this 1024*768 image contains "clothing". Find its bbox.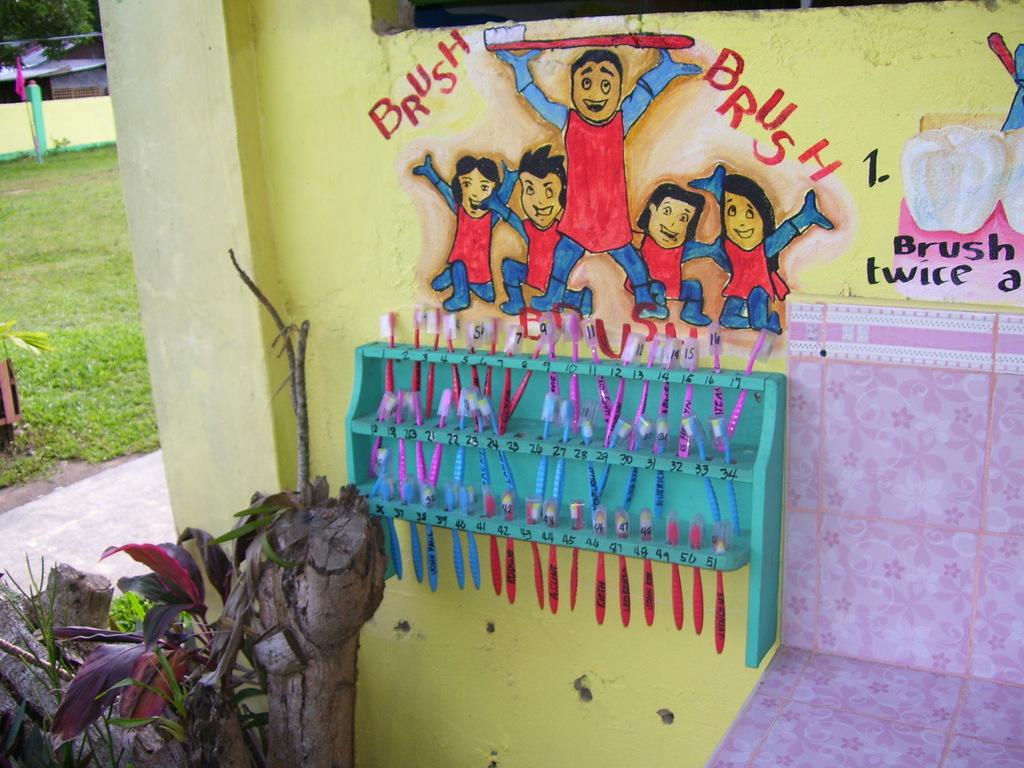
box=[515, 76, 656, 287].
